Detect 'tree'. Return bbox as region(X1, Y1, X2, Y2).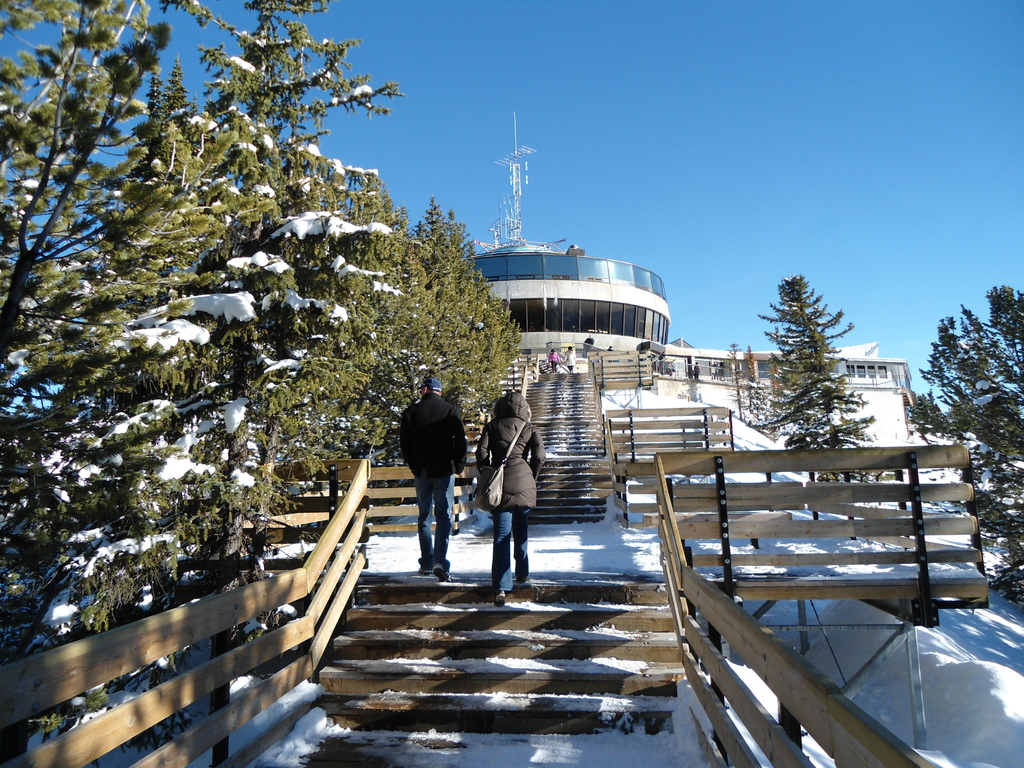
region(747, 273, 879, 490).
